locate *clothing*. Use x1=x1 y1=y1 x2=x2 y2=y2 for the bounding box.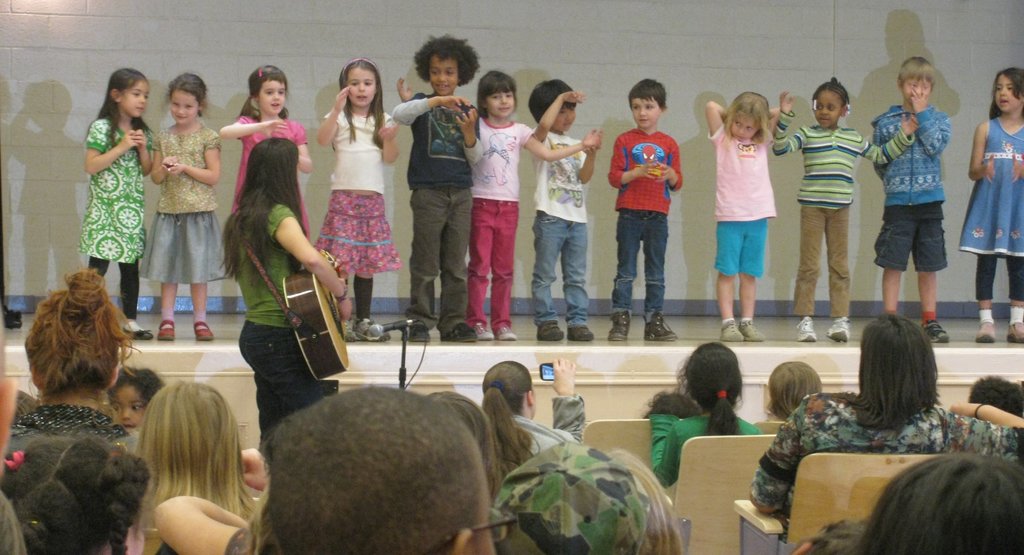
x1=476 y1=99 x2=536 y2=322.
